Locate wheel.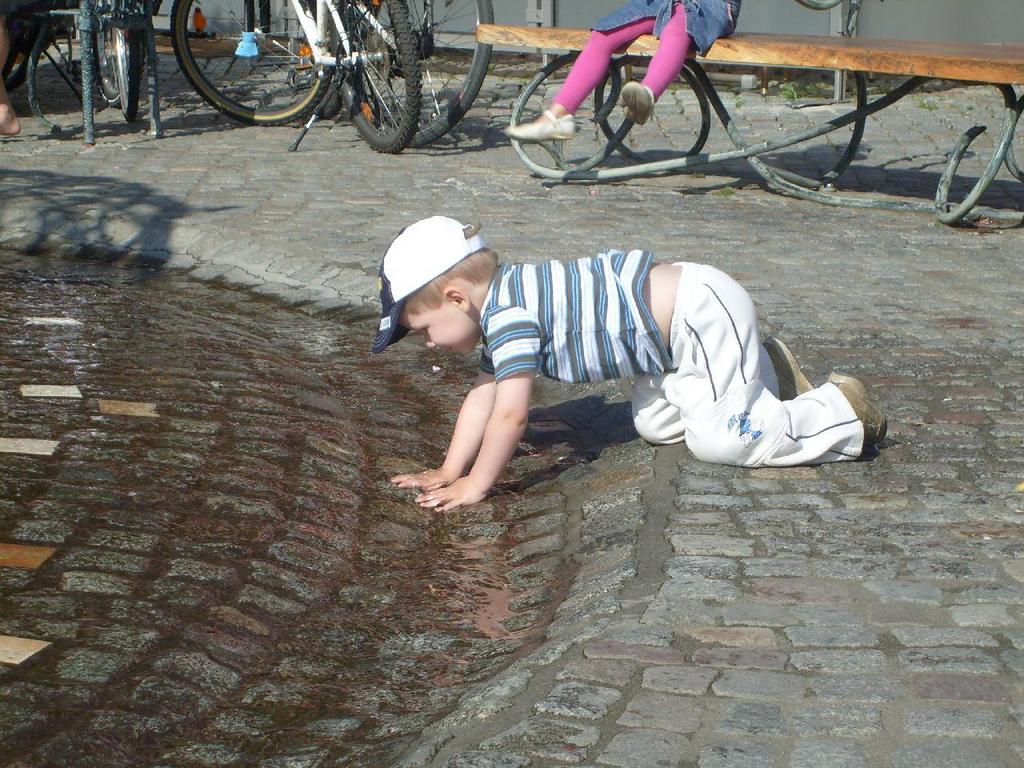
Bounding box: (left=333, top=0, right=421, bottom=158).
